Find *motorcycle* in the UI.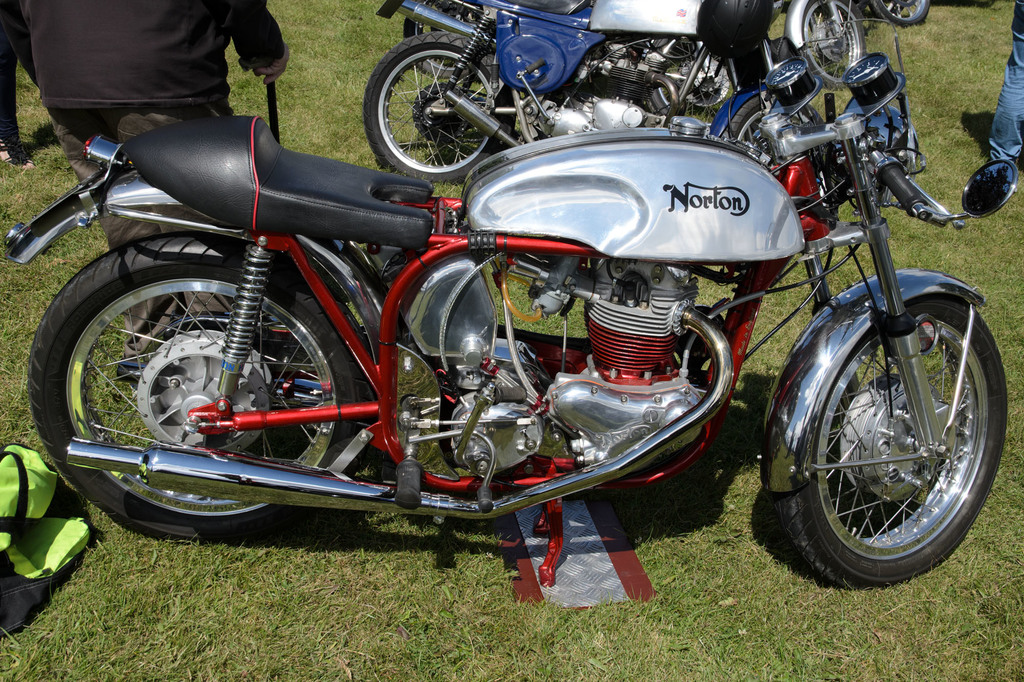
UI element at Rect(7, 12, 1023, 630).
